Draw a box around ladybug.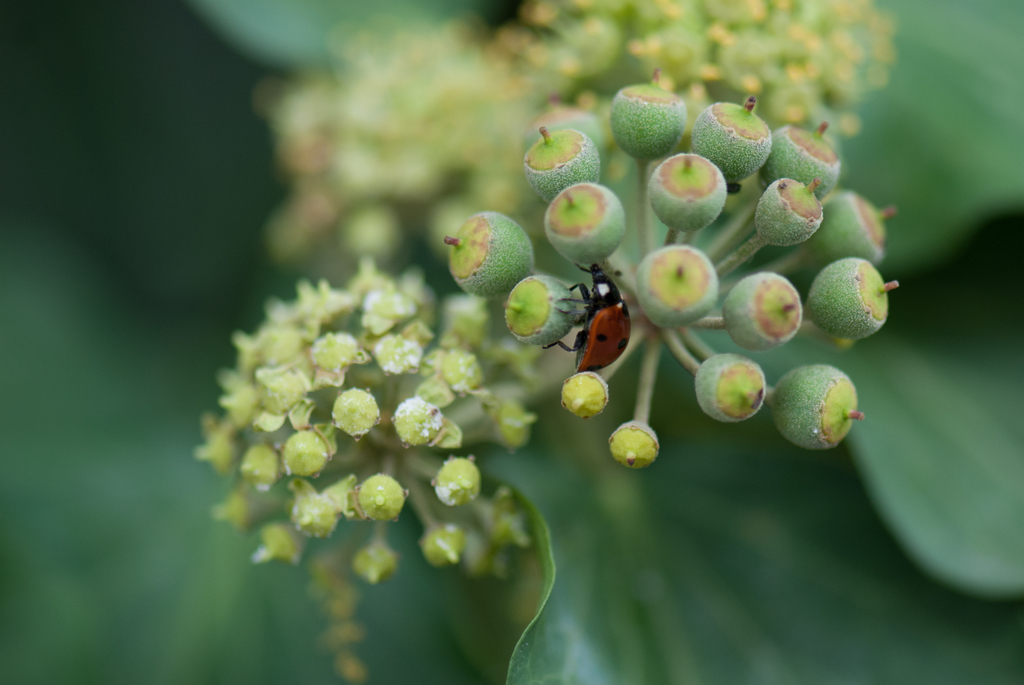
{"x1": 538, "y1": 264, "x2": 634, "y2": 373}.
